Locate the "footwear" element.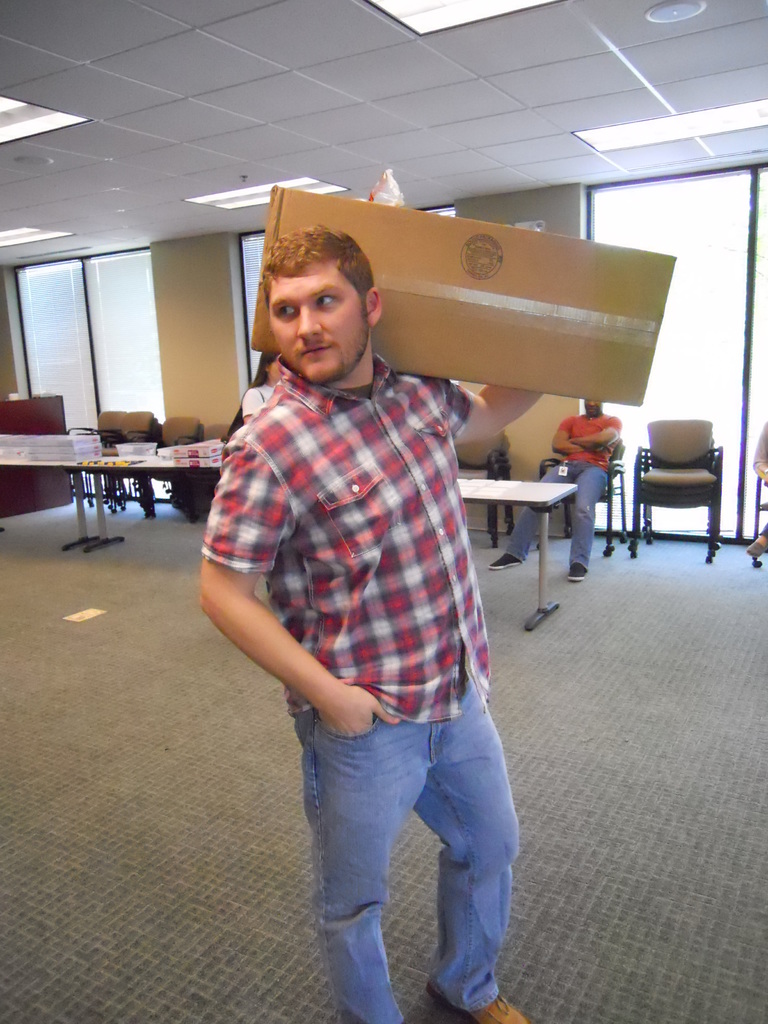
Element bbox: (431,988,531,1023).
